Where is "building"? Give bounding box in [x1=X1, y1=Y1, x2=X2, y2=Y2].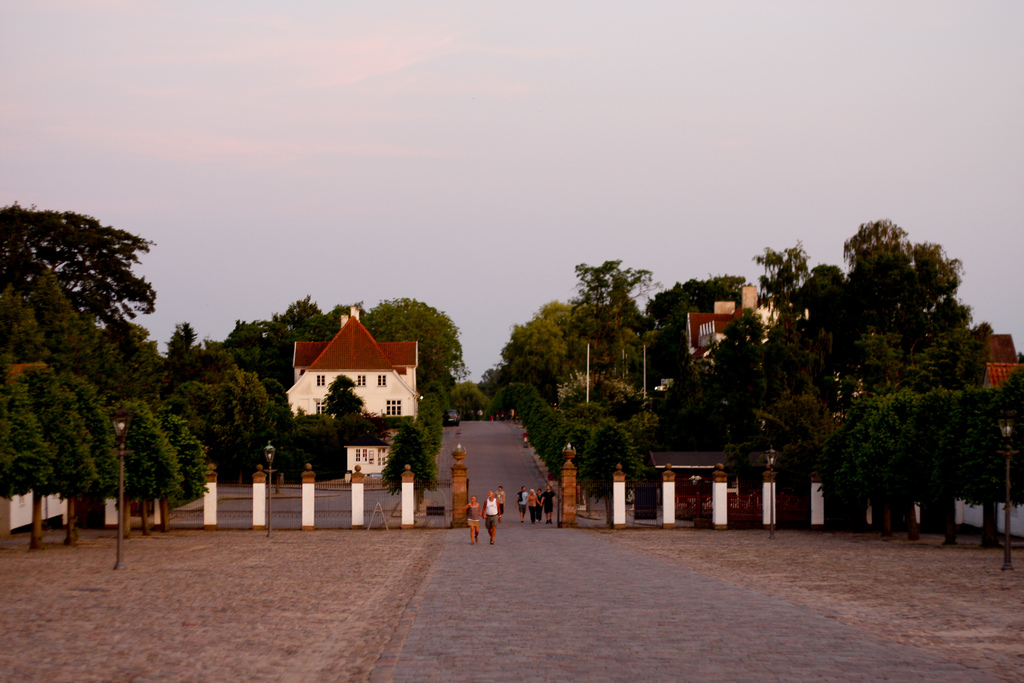
[x1=989, y1=334, x2=1020, y2=365].
